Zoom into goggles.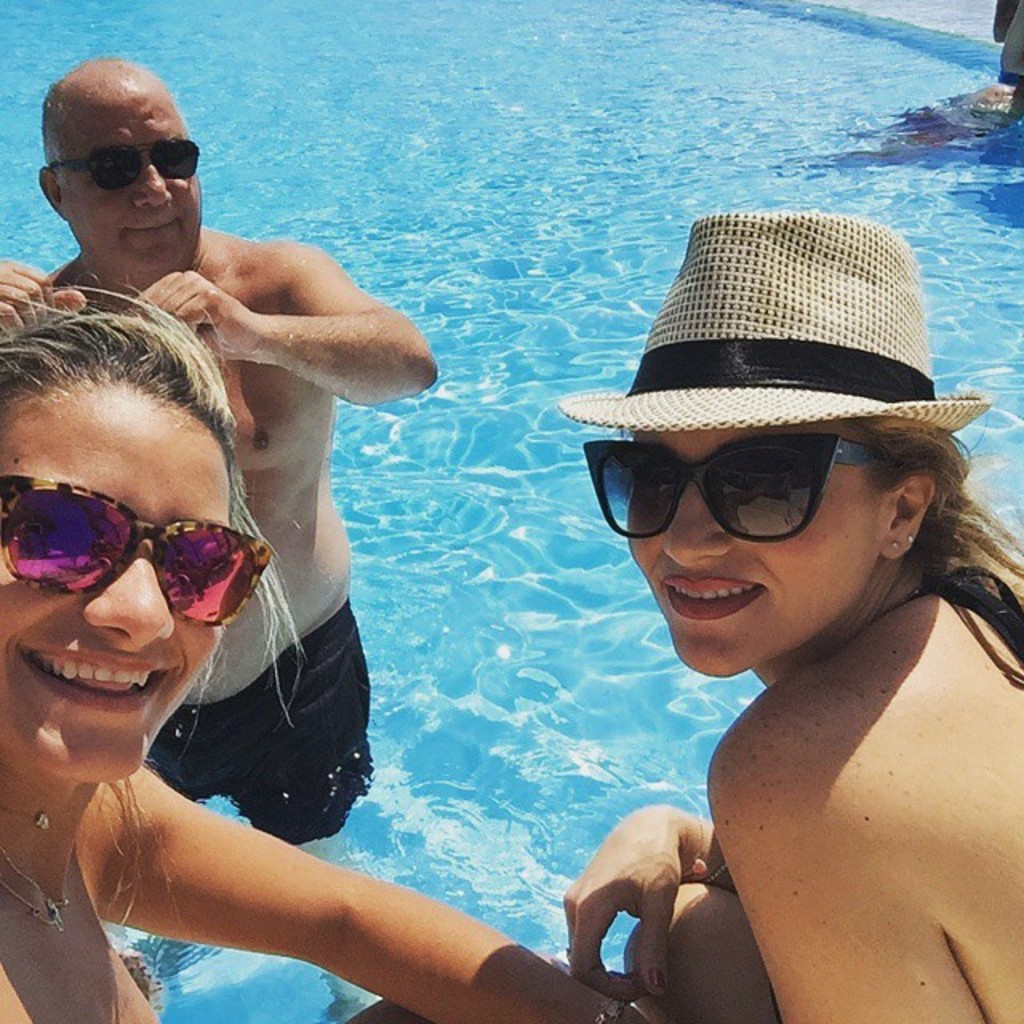
Zoom target: (3, 482, 269, 626).
